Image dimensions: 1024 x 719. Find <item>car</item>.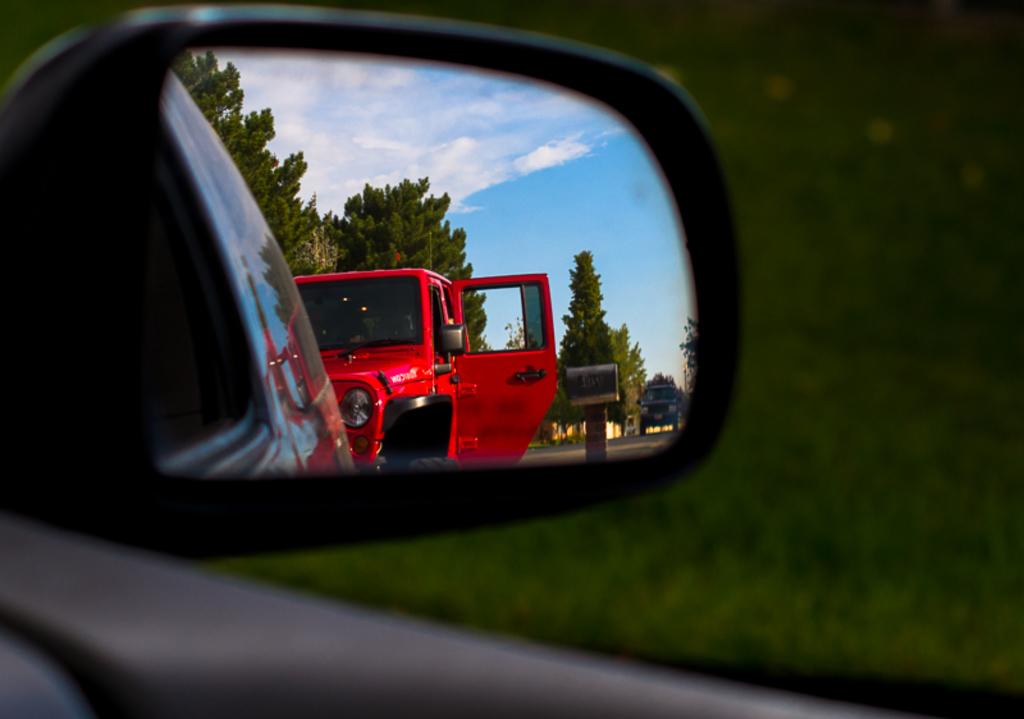
left=0, top=0, right=1023, bottom=718.
